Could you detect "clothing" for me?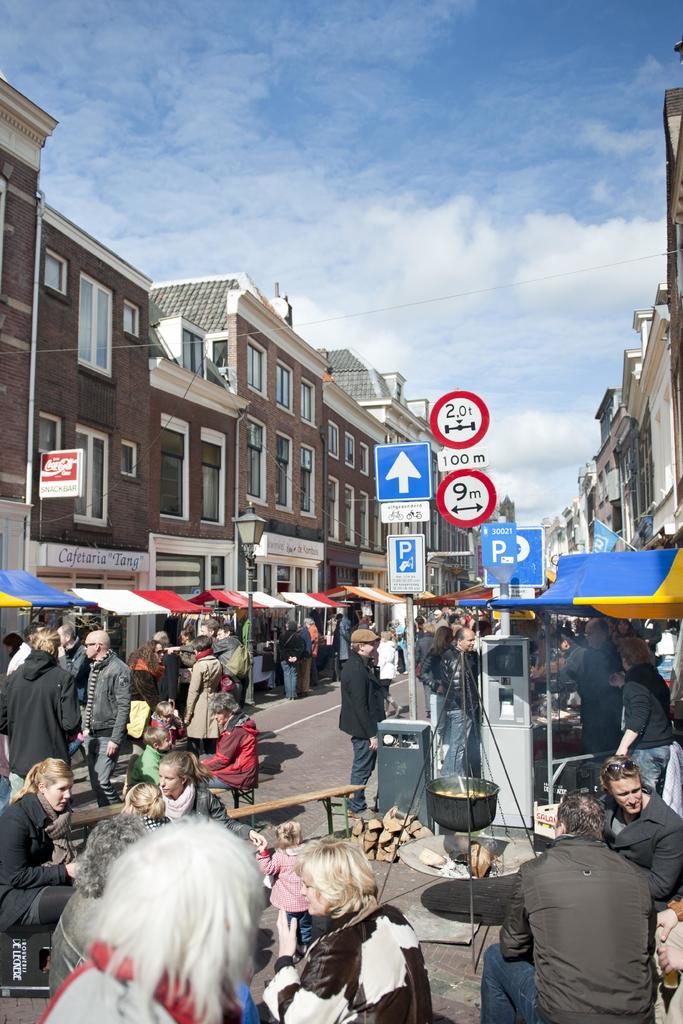
Detection result: box(192, 713, 259, 824).
